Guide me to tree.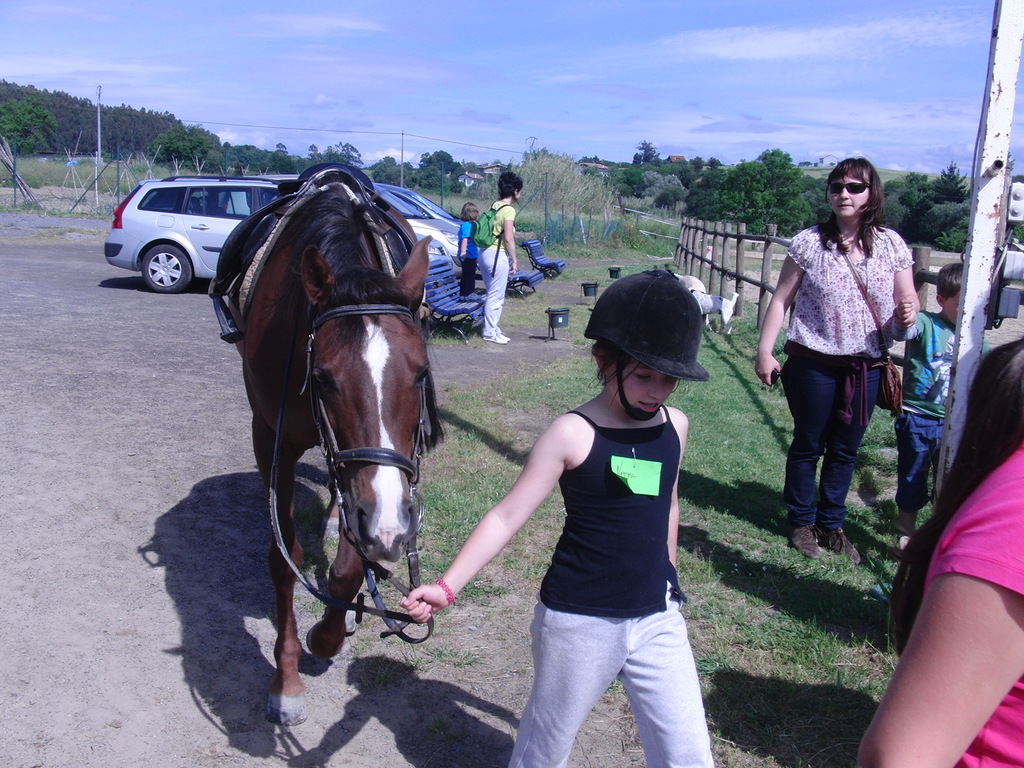
Guidance: <region>148, 123, 228, 177</region>.
